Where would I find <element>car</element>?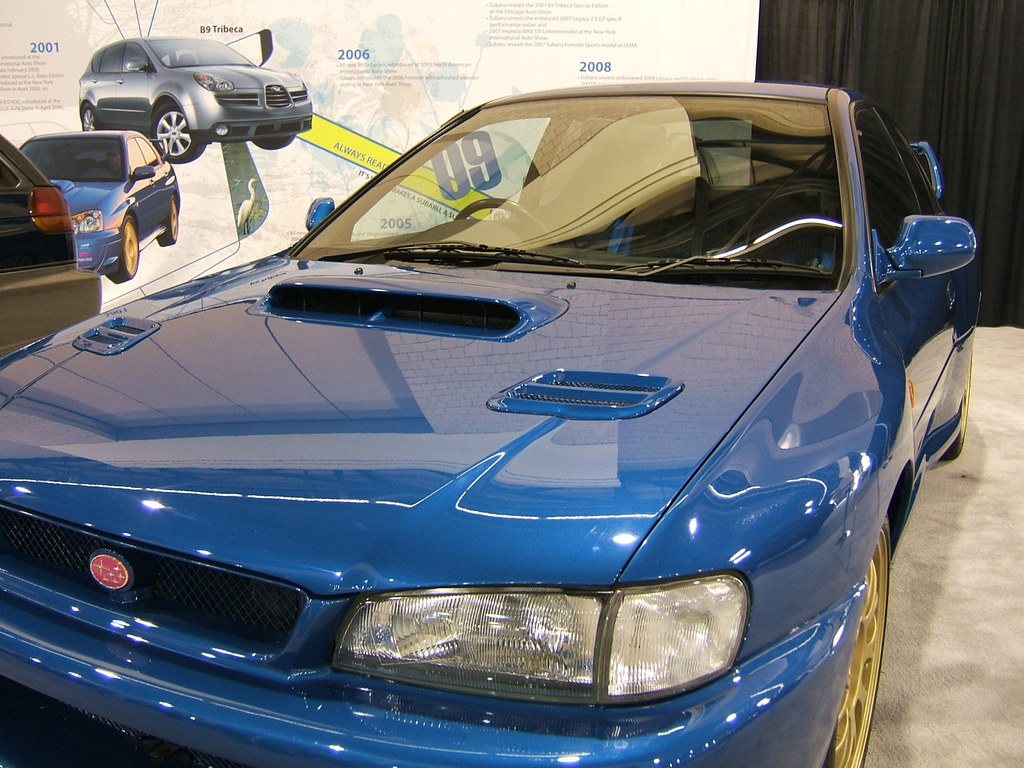
At region(0, 85, 973, 767).
